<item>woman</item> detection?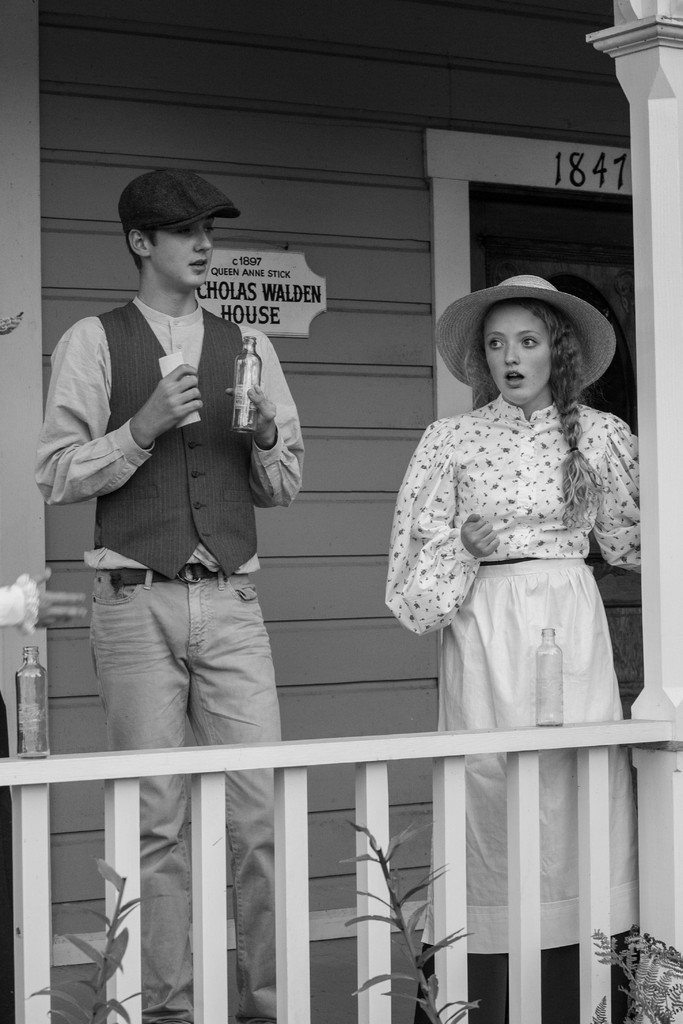
377/227/643/978
